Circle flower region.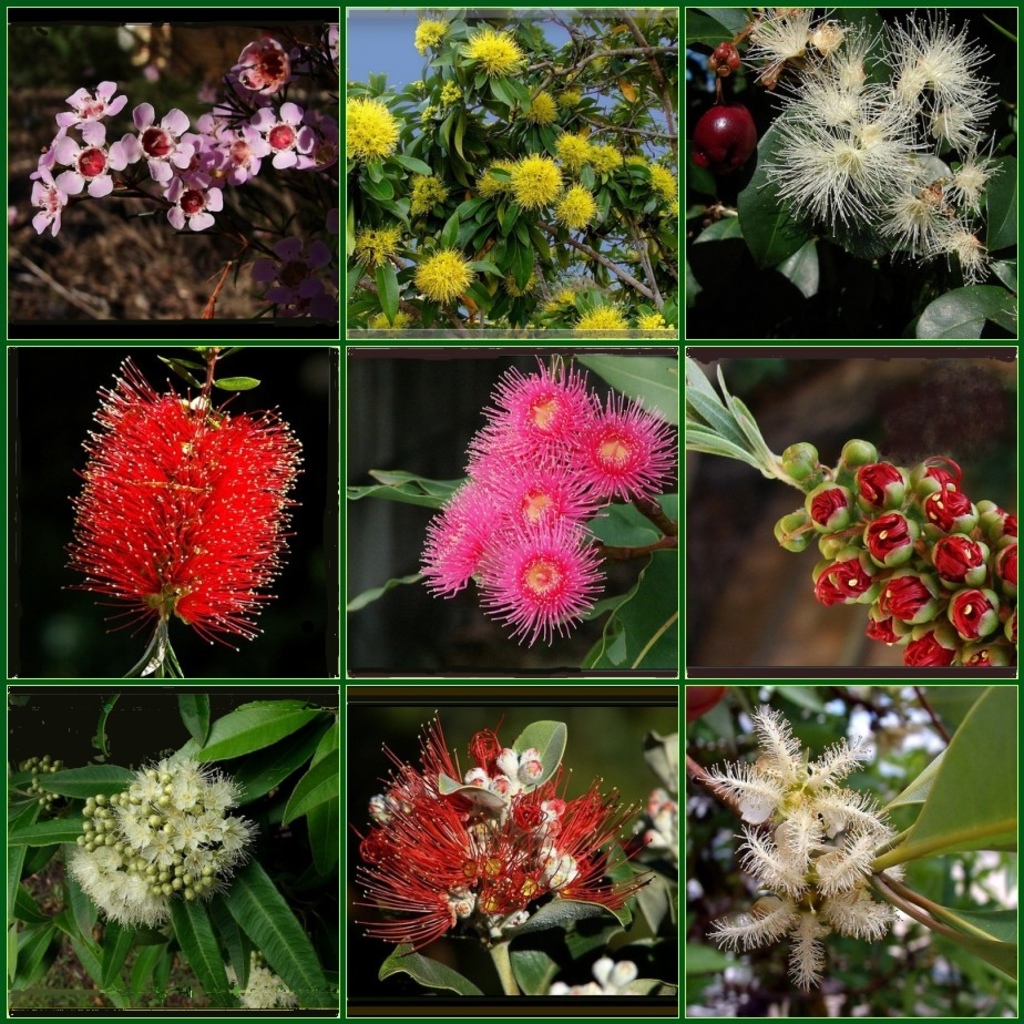
Region: <box>457,29,519,84</box>.
